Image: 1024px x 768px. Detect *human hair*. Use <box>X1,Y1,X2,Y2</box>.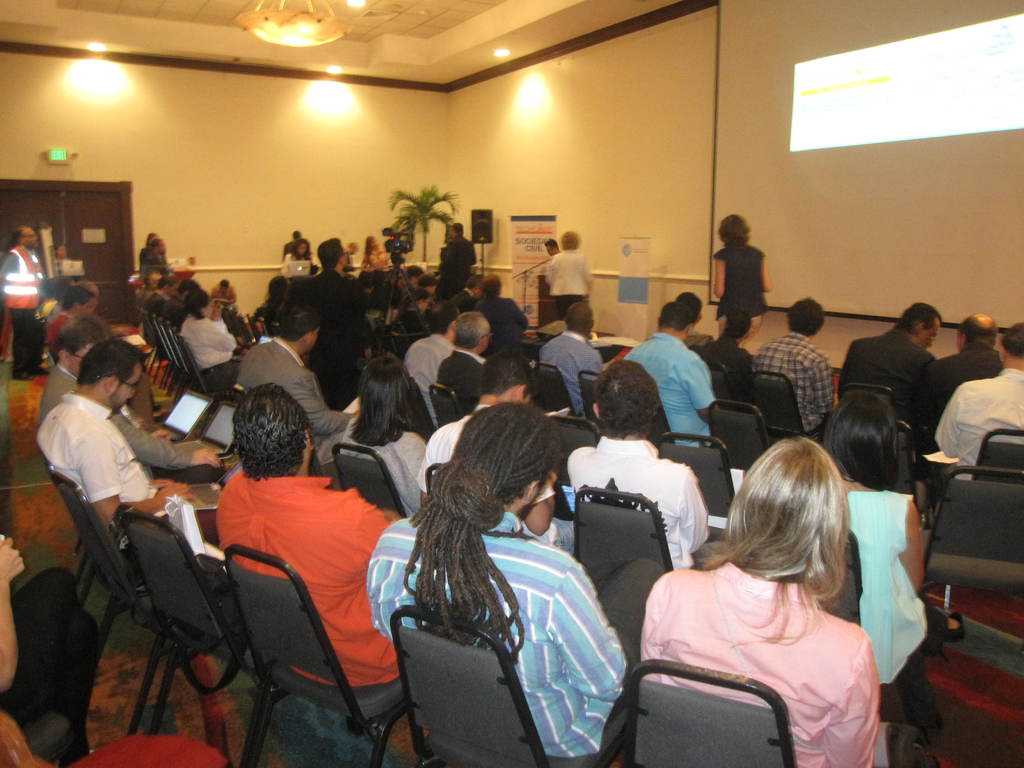
<box>724,308,751,340</box>.
